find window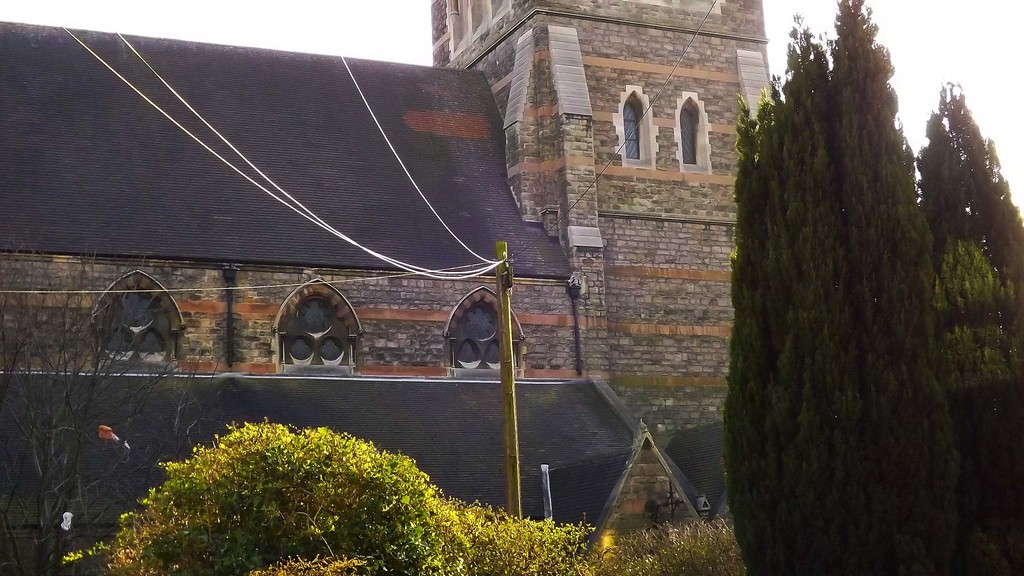
bbox=(447, 291, 525, 376)
